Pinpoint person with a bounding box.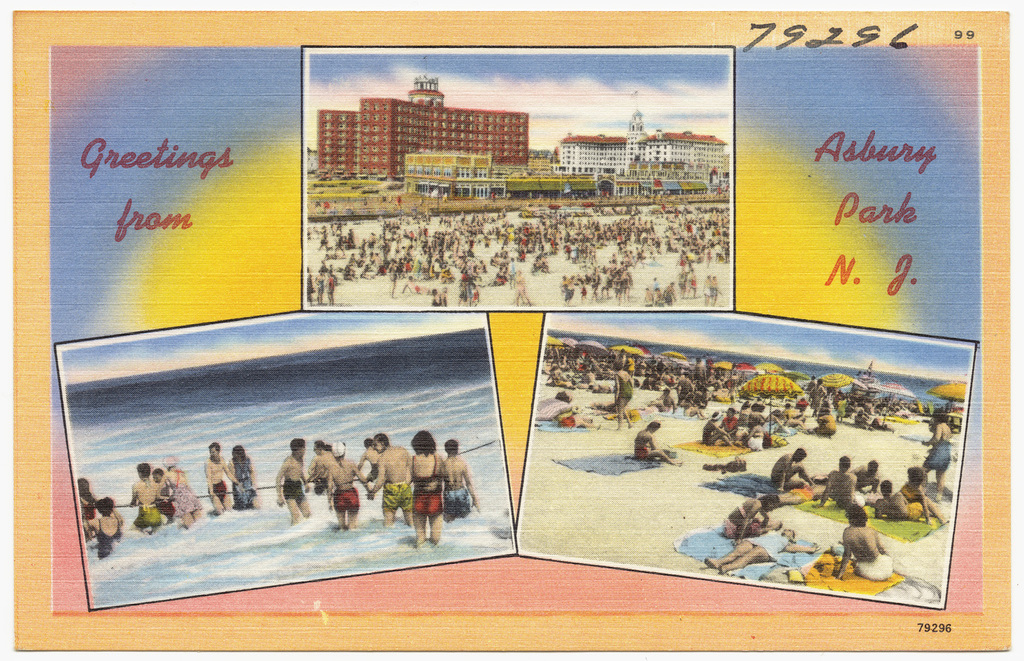
328:442:375:533.
